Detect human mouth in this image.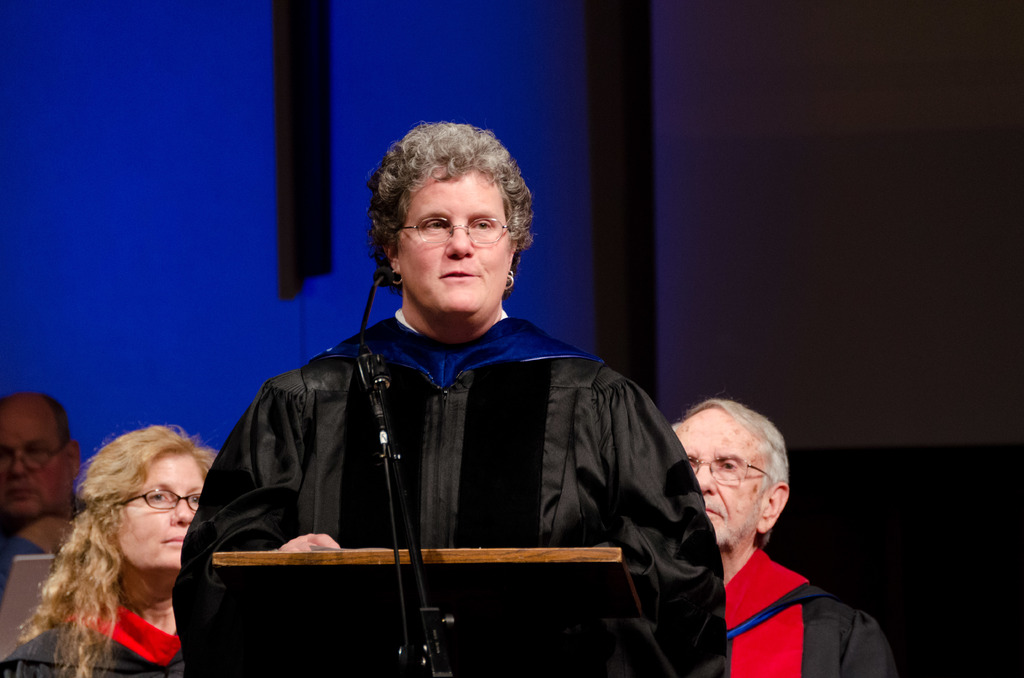
Detection: pyautogui.locateOnScreen(702, 498, 724, 523).
